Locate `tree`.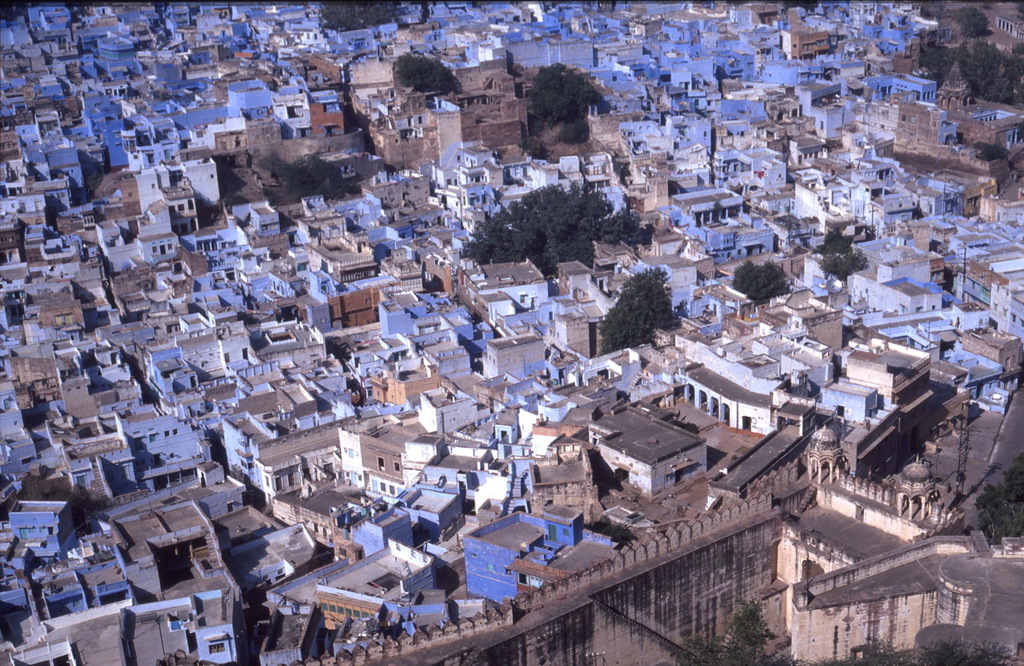
Bounding box: {"left": 462, "top": 185, "right": 652, "bottom": 287}.
